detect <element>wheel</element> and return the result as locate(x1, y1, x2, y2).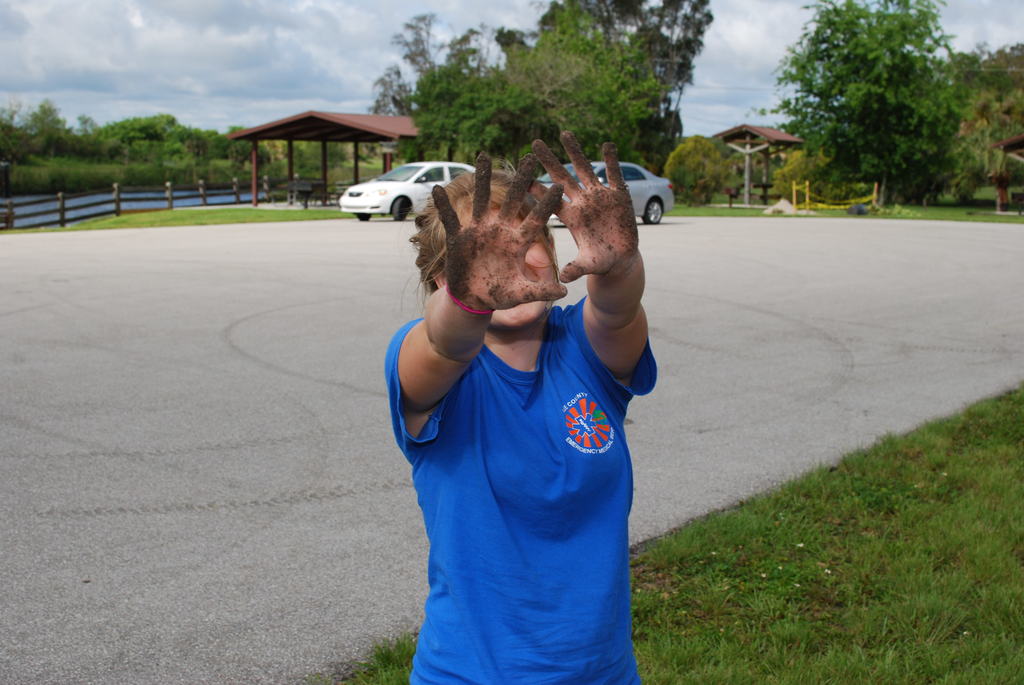
locate(643, 196, 662, 225).
